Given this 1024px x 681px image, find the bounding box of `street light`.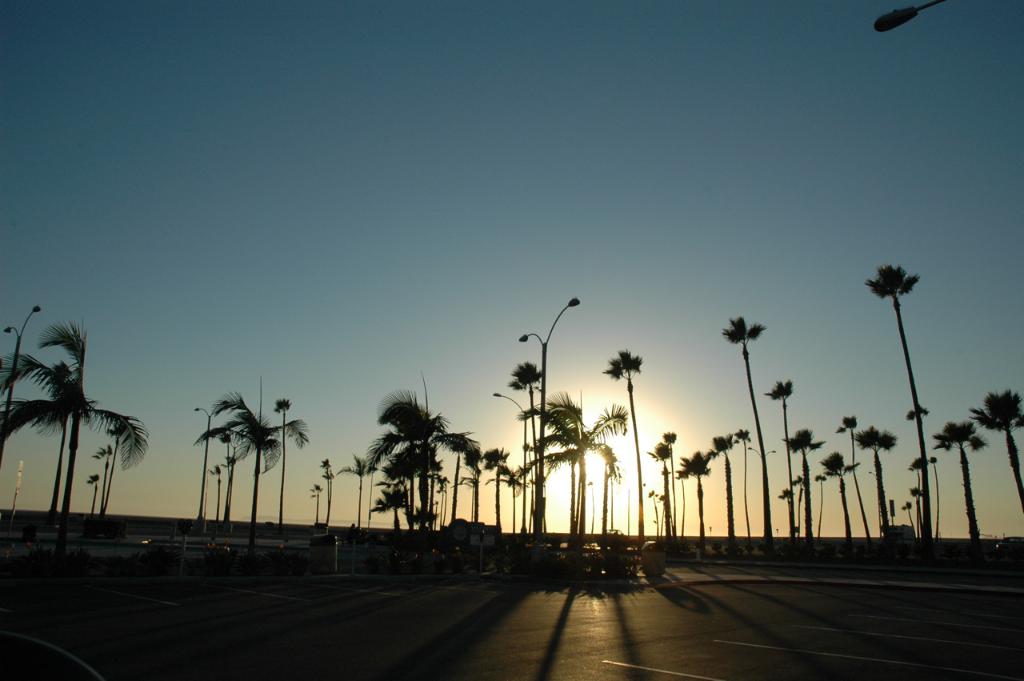
874 0 940 39.
